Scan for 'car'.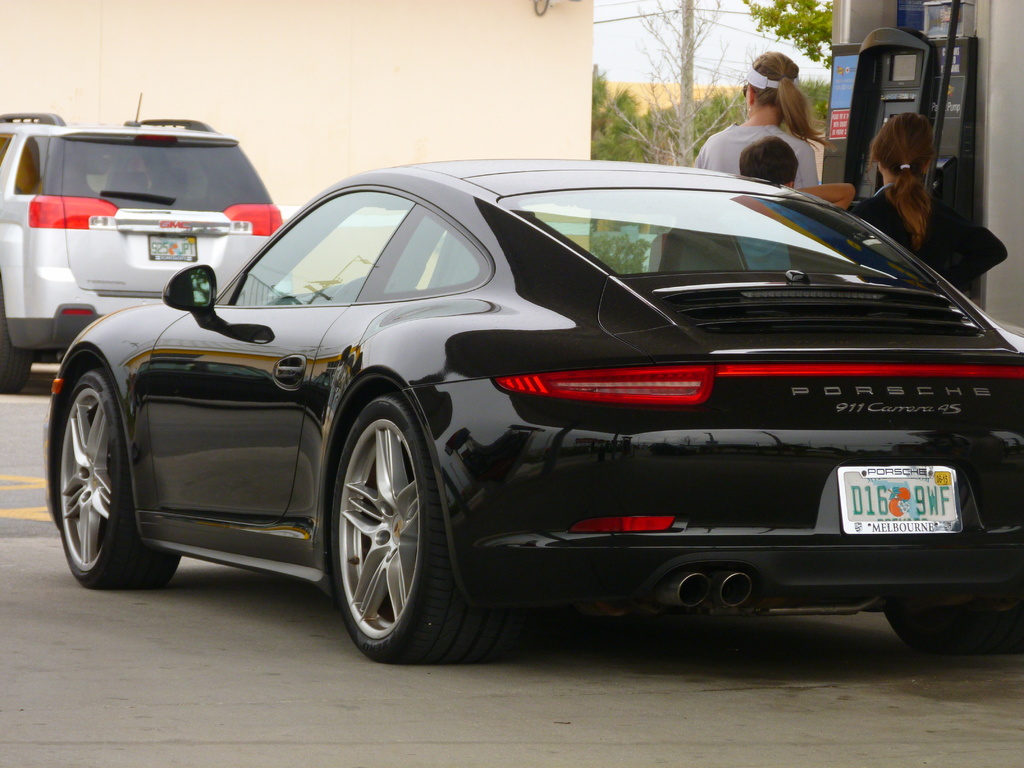
Scan result: crop(44, 156, 1023, 664).
